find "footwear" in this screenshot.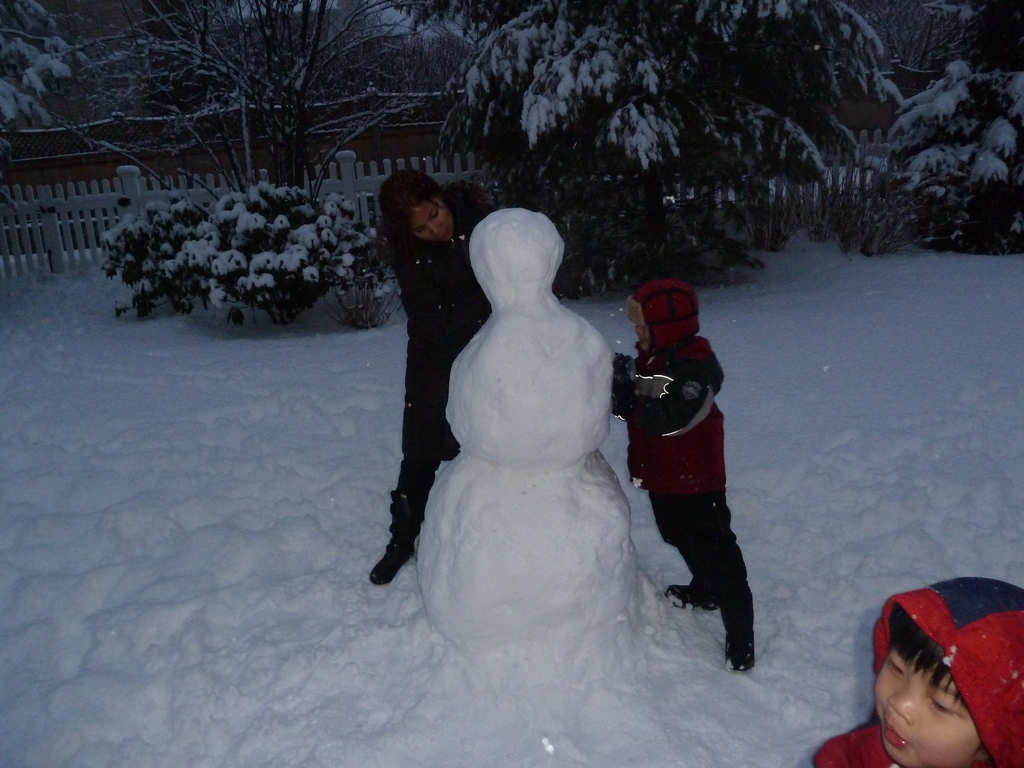
The bounding box for "footwear" is <region>671, 577, 724, 618</region>.
